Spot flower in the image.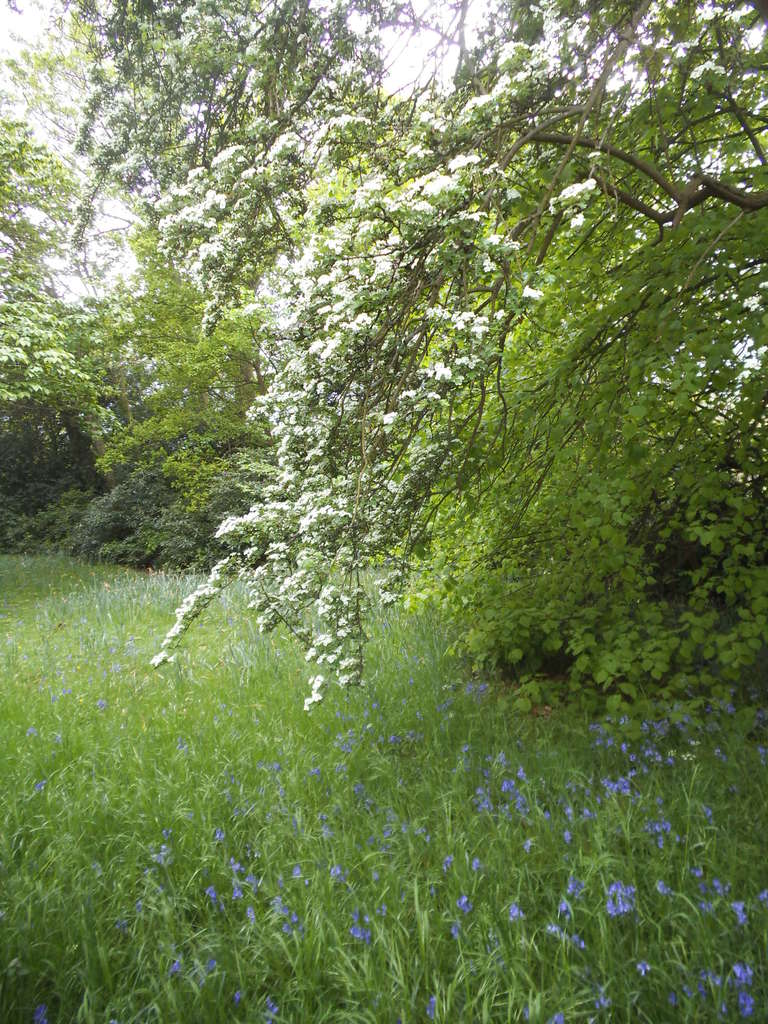
flower found at pyautogui.locateOnScreen(609, 880, 642, 913).
